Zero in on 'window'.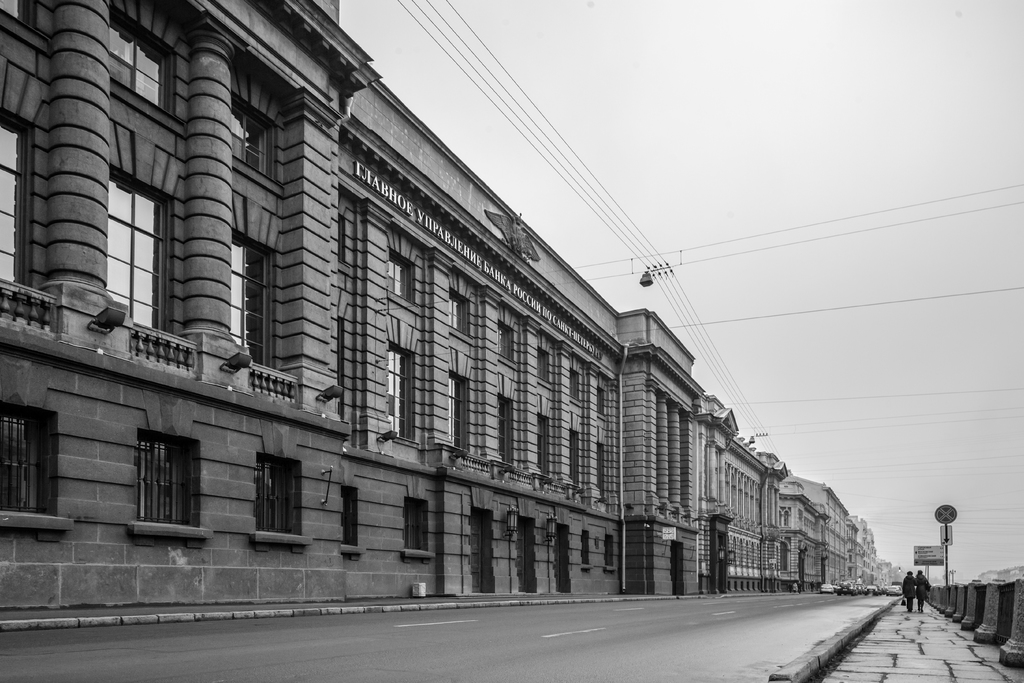
Zeroed in: select_region(451, 293, 472, 341).
